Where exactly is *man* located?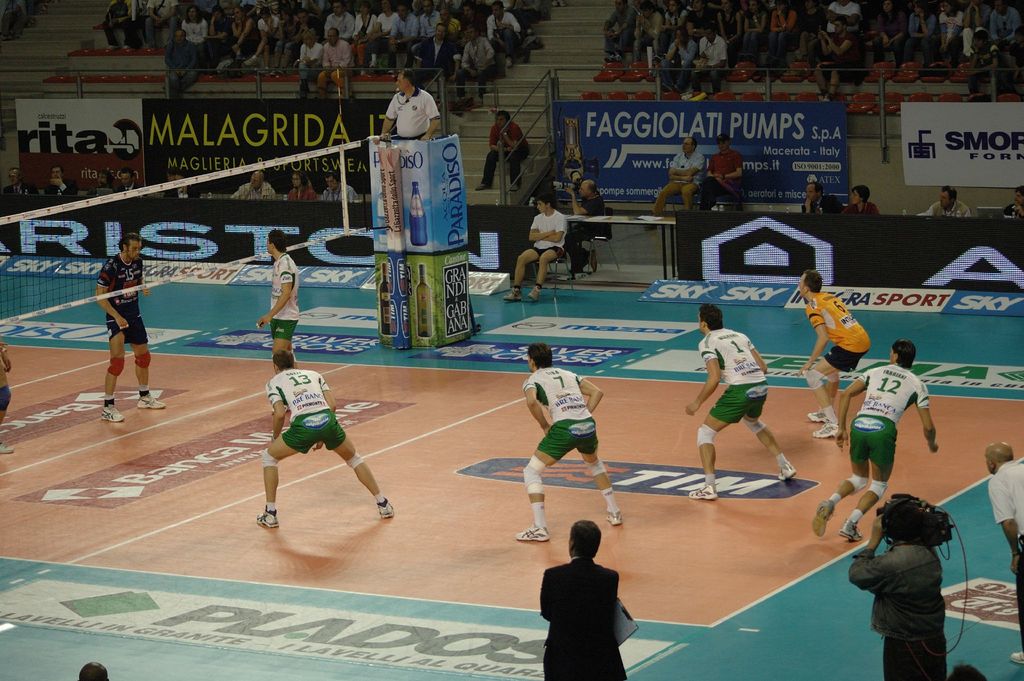
Its bounding box is left=169, top=170, right=199, bottom=199.
